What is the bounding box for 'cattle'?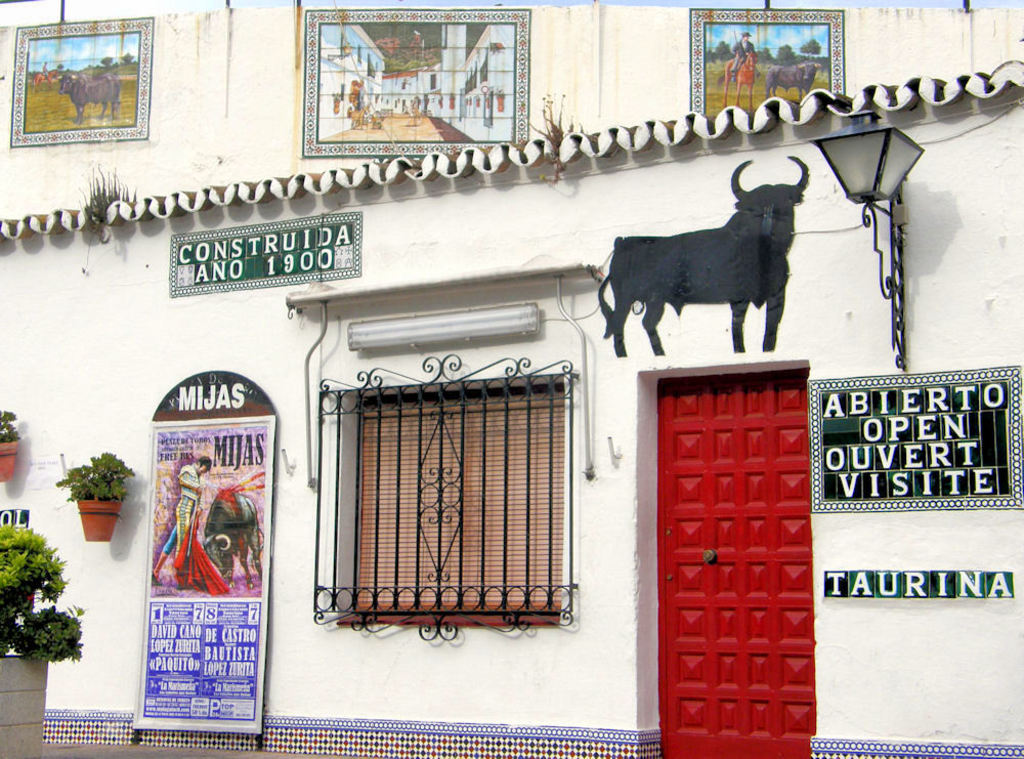
47 75 119 118.
